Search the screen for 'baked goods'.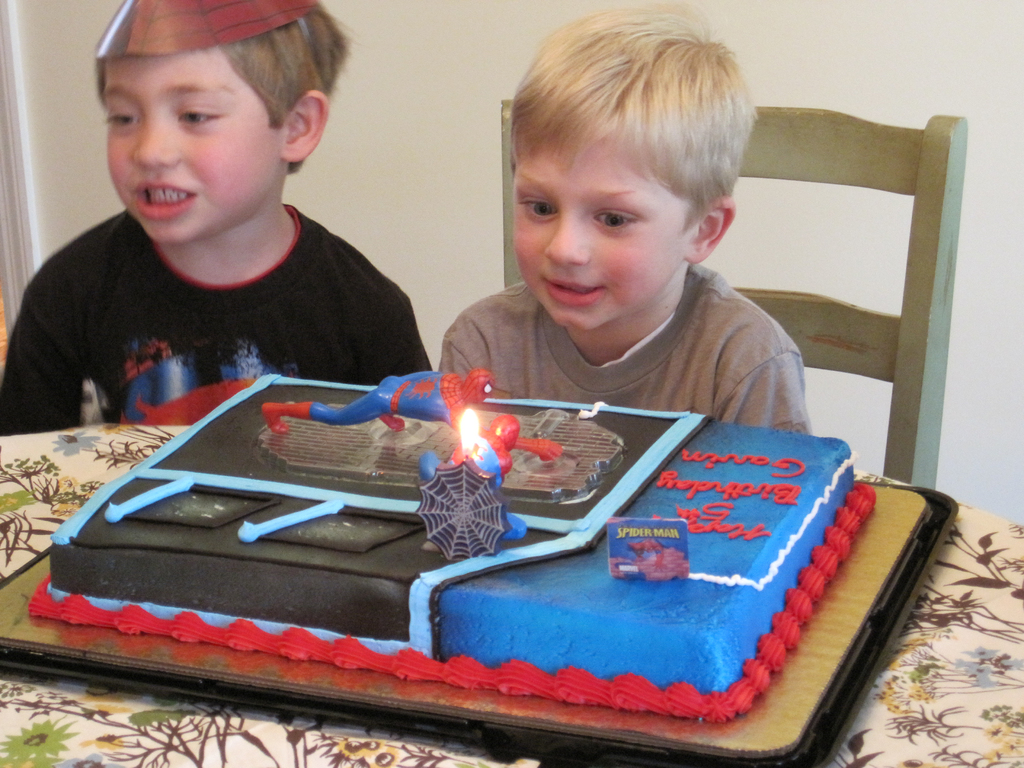
Found at 42:392:868:705.
